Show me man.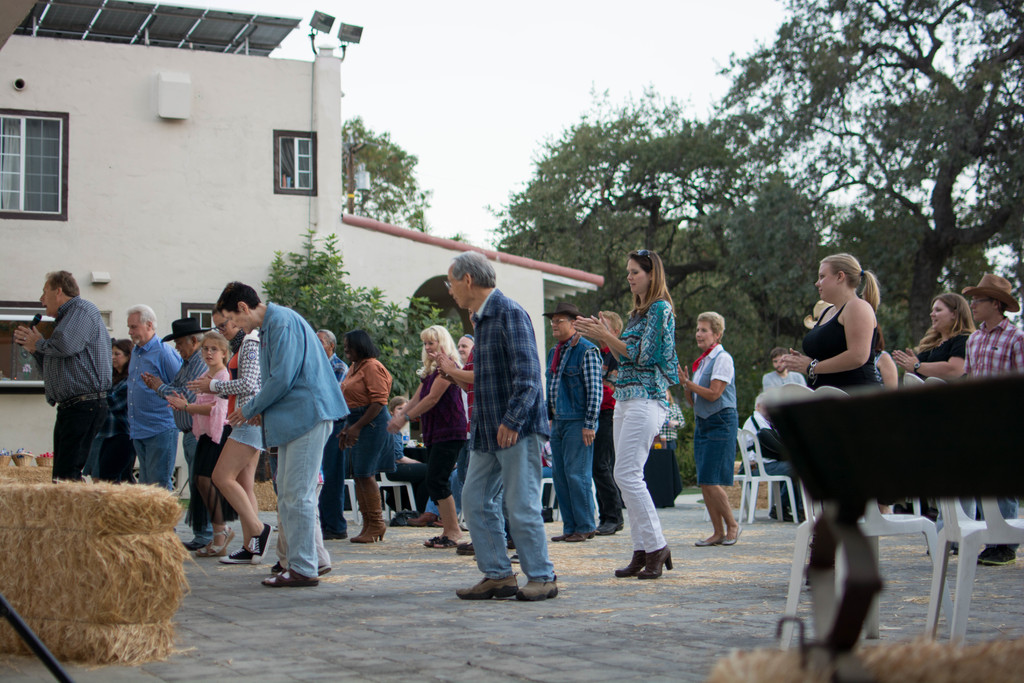
man is here: box(308, 324, 351, 395).
